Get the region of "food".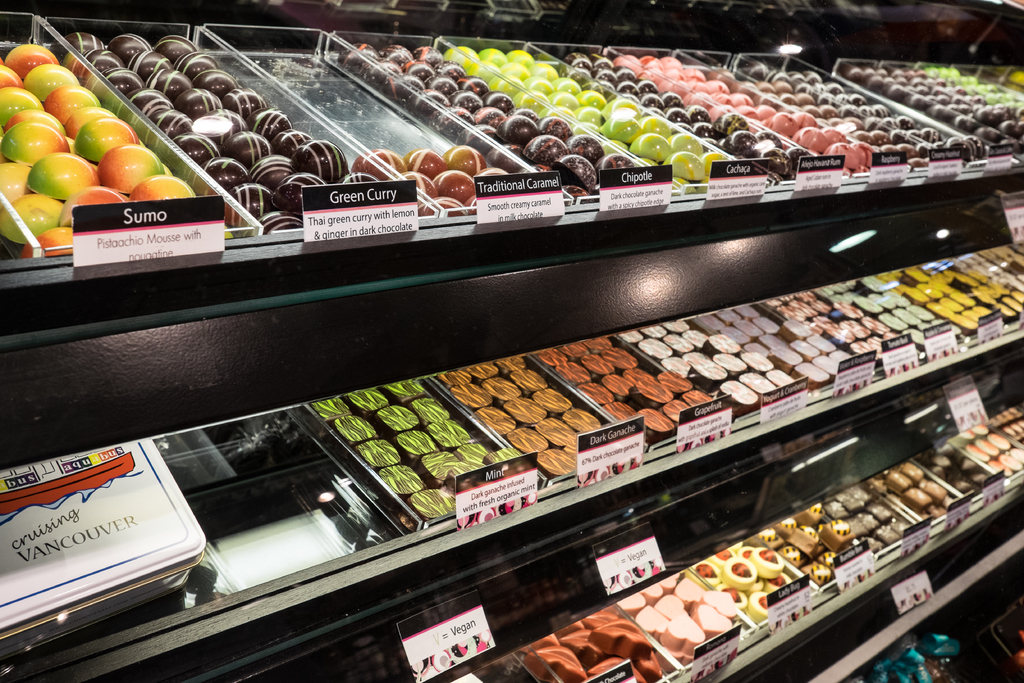
pyautogui.locateOnScreen(404, 144, 442, 176).
